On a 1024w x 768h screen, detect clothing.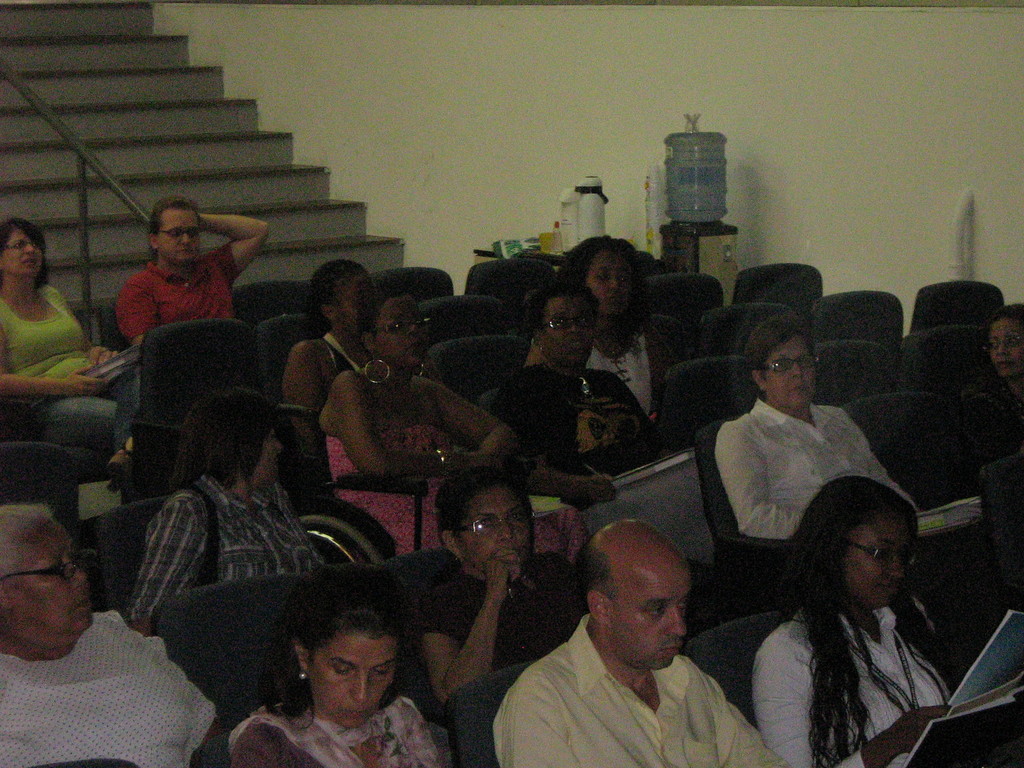
pyautogui.locateOnScreen(115, 251, 252, 320).
